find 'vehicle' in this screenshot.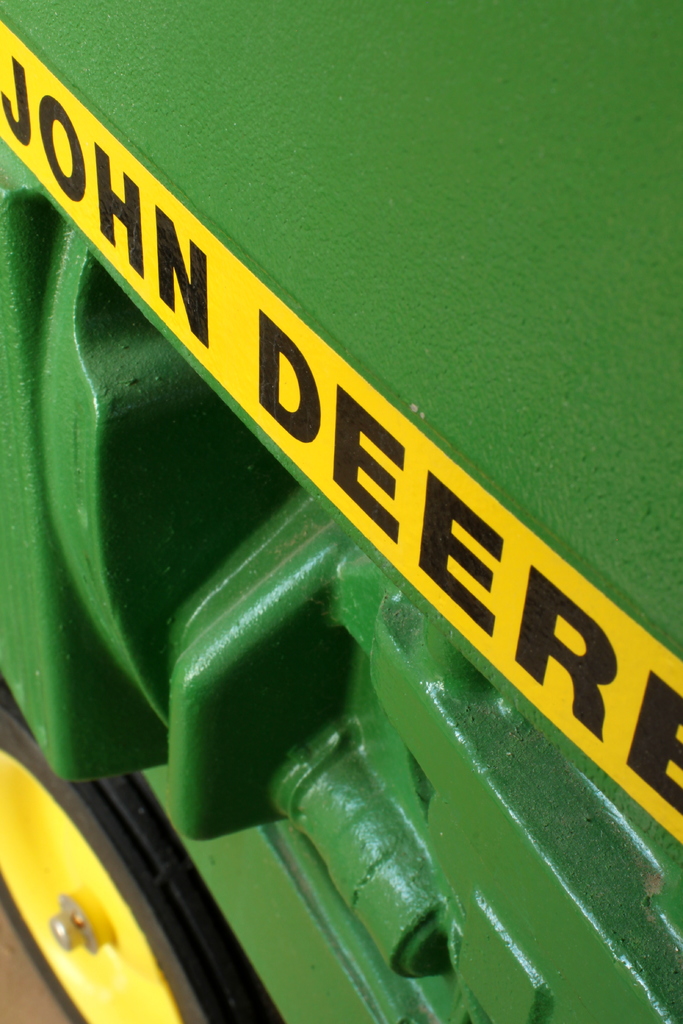
The bounding box for 'vehicle' is 22 60 655 1023.
